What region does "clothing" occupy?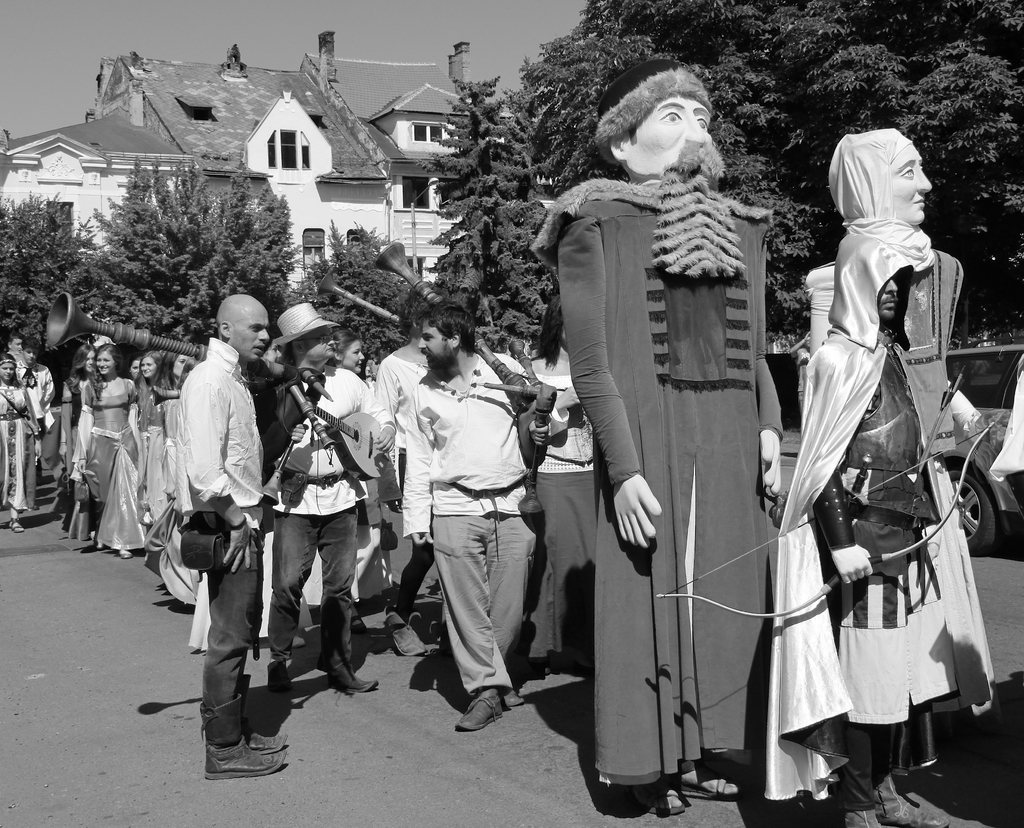
box(773, 200, 985, 769).
